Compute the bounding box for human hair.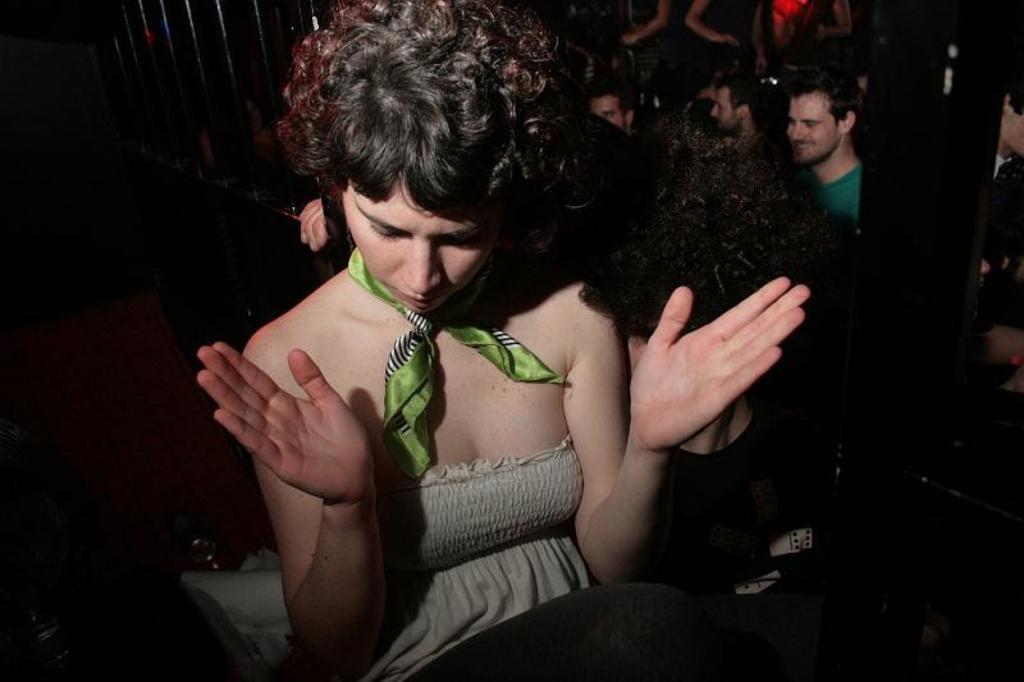
region(716, 72, 771, 123).
